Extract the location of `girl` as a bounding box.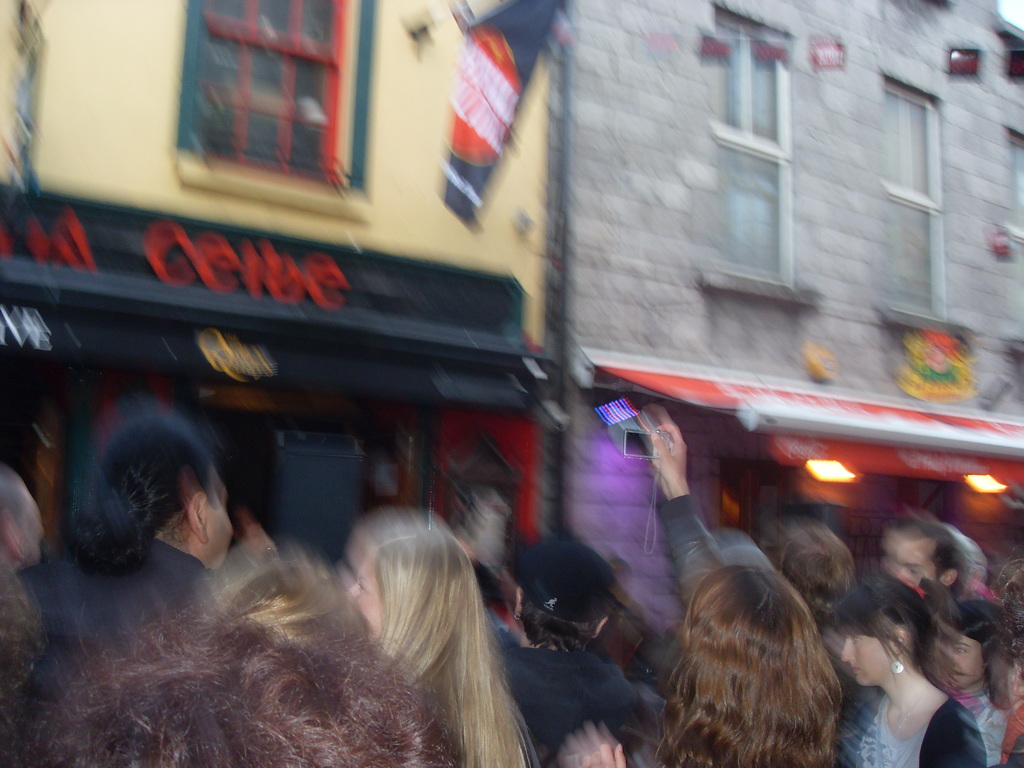
bbox(828, 572, 987, 767).
